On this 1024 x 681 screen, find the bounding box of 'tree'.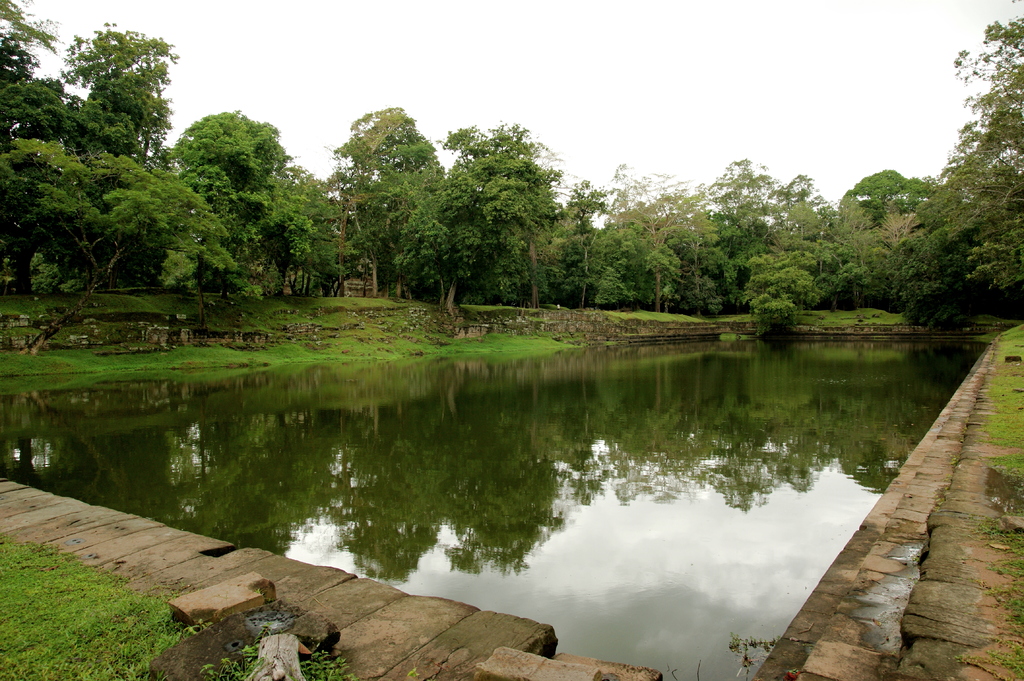
Bounding box: (242,159,349,301).
